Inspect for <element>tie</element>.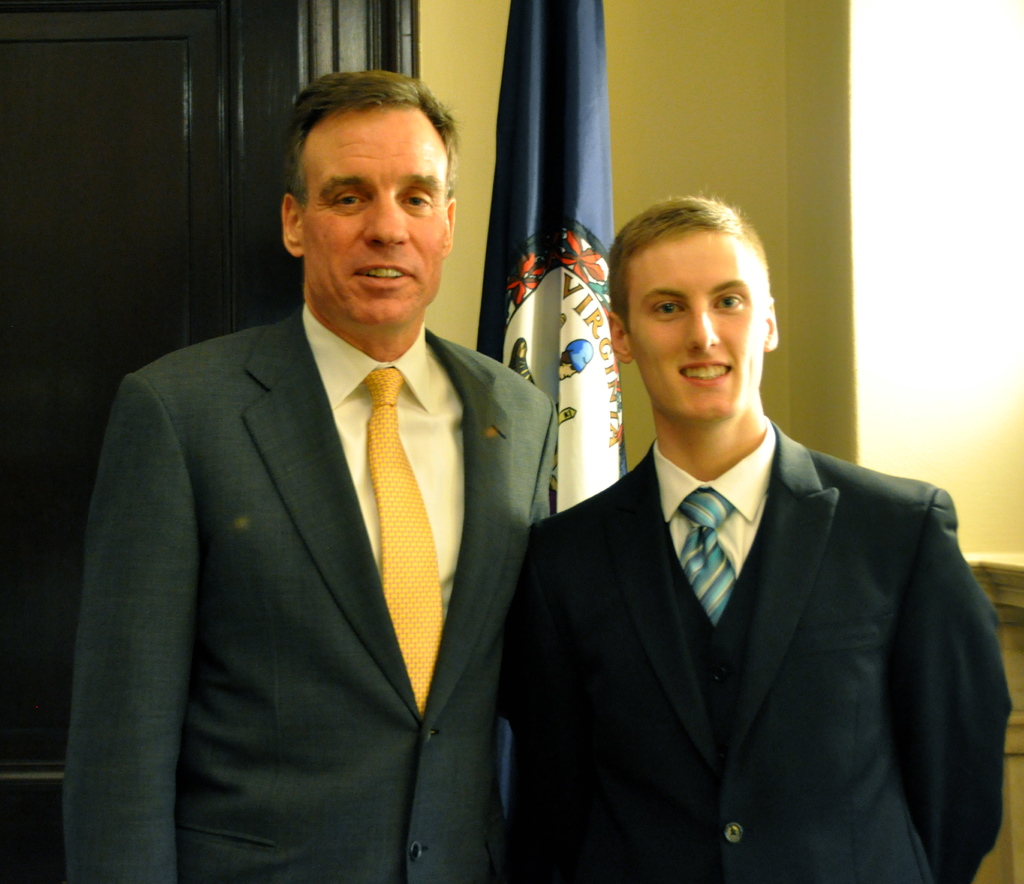
Inspection: l=673, t=479, r=737, b=618.
